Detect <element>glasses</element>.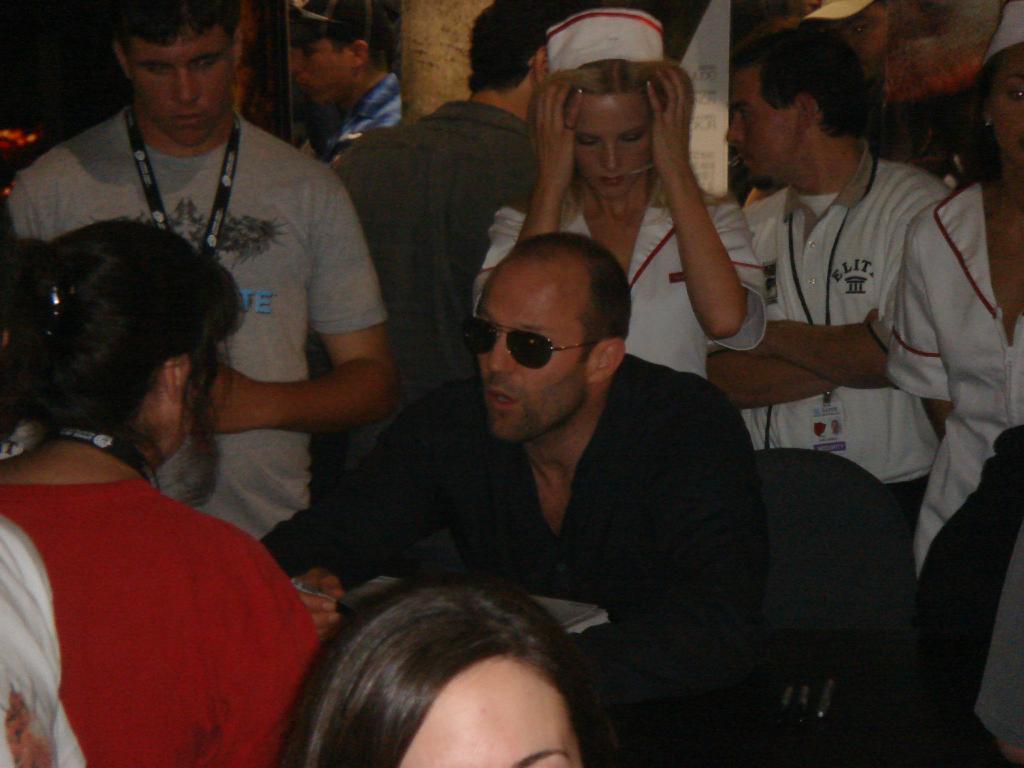
Detected at Rect(464, 314, 598, 367).
